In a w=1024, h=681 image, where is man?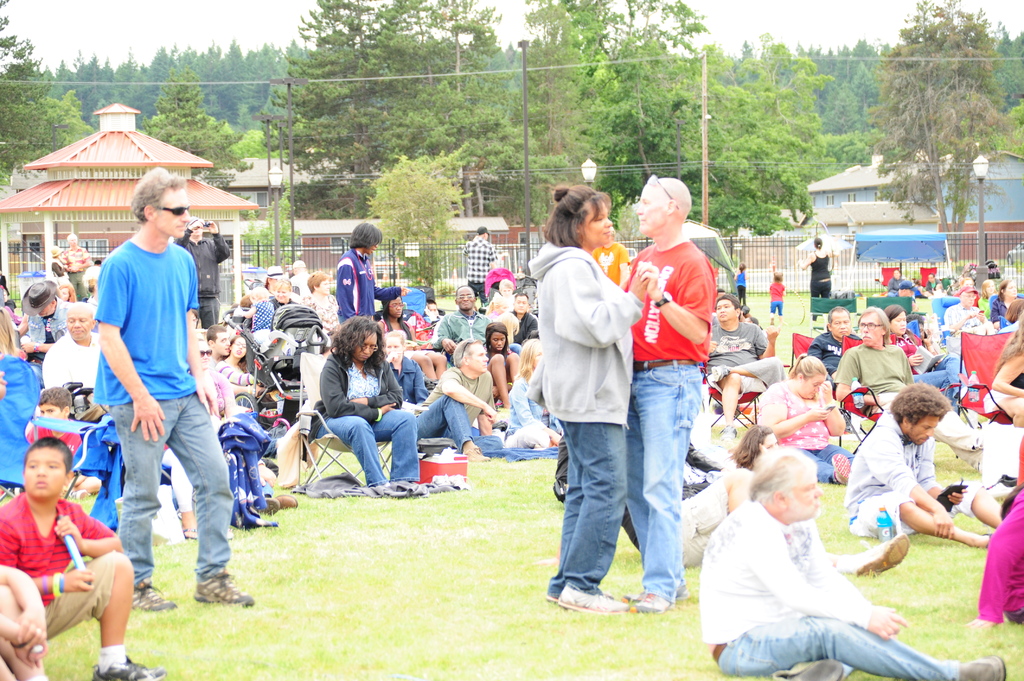
pyautogui.locateOnScreen(943, 287, 996, 335).
